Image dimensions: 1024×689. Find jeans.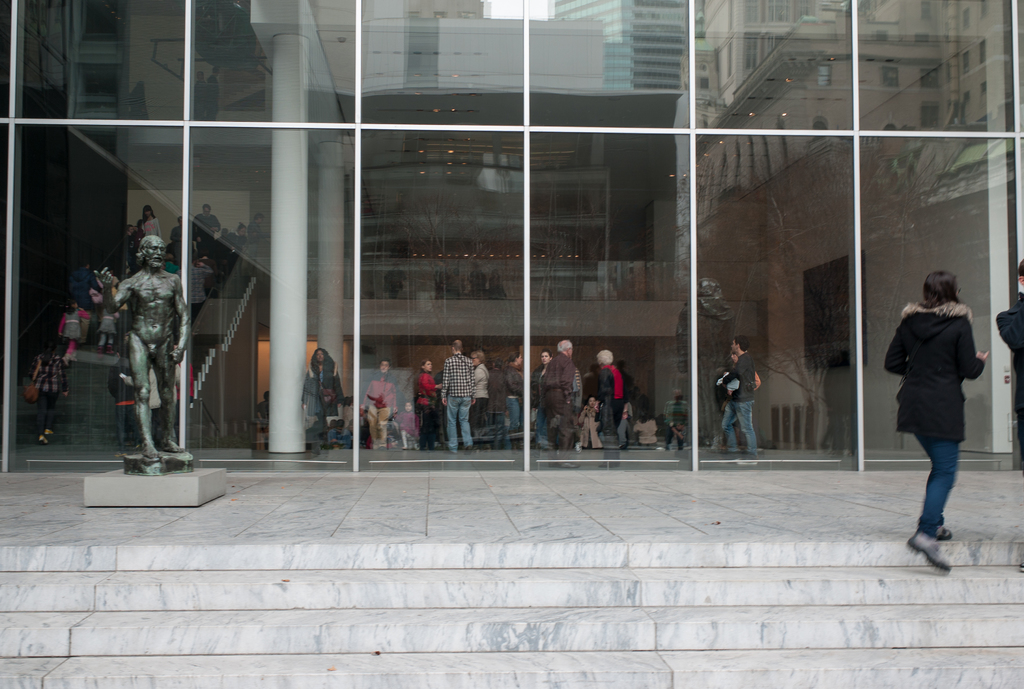
[507, 394, 522, 432].
